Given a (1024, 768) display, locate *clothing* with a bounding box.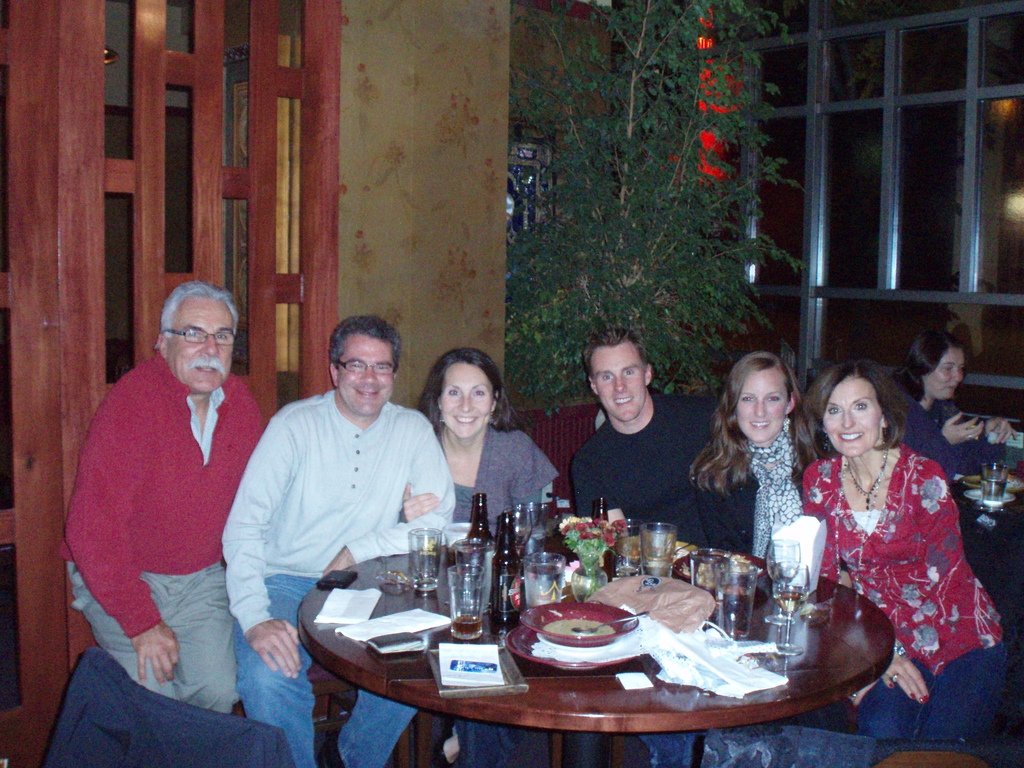
Located: detection(899, 395, 1009, 483).
